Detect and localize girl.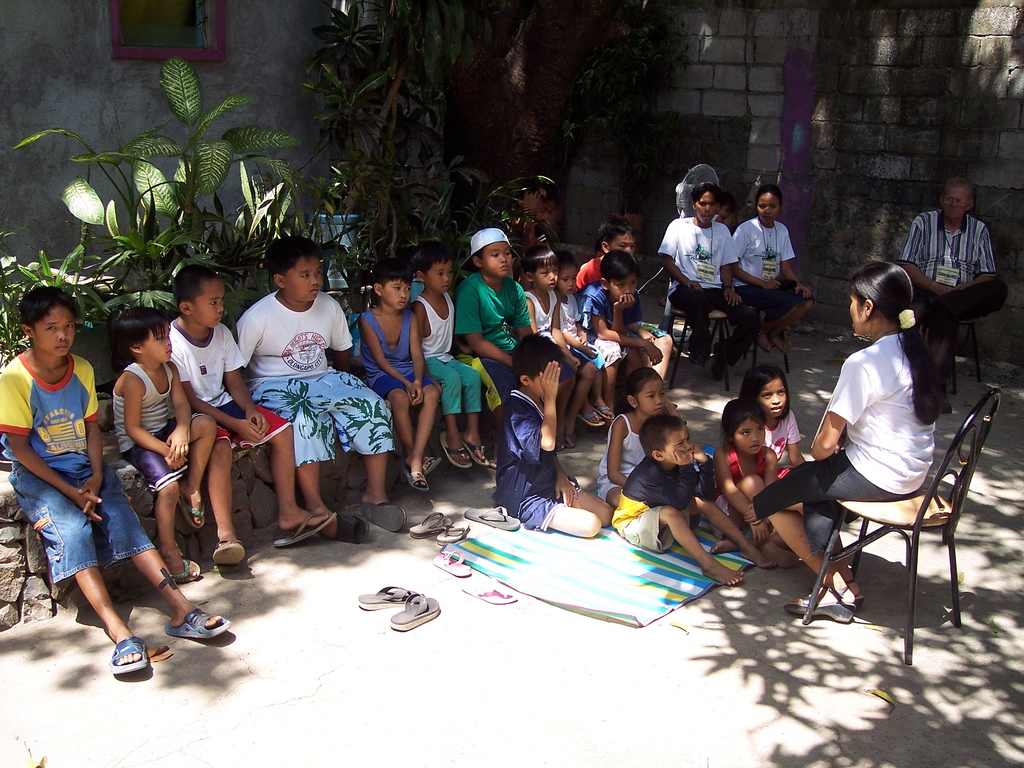
Localized at rect(710, 396, 797, 569).
